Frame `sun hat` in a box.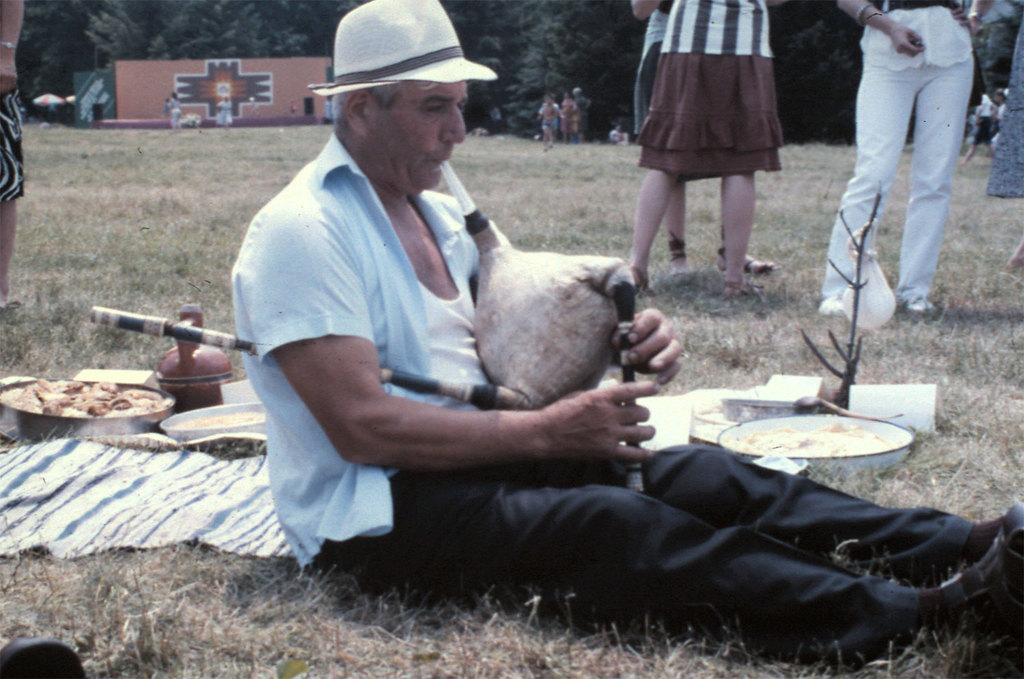
rect(305, 0, 502, 95).
